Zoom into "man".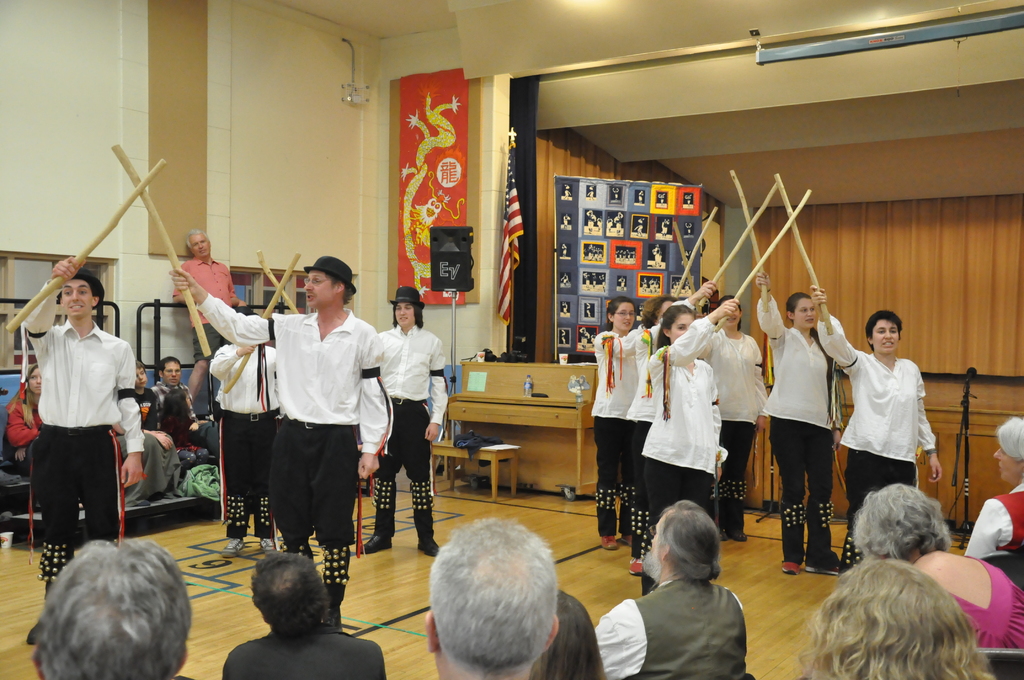
Zoom target: bbox(149, 352, 213, 450).
